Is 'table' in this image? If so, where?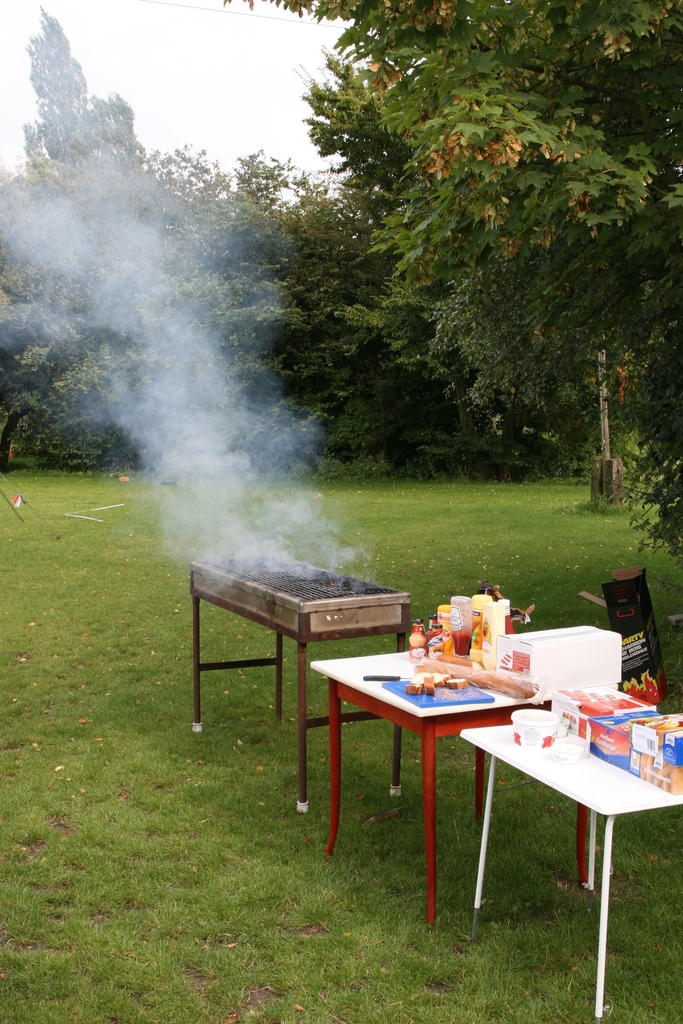
Yes, at BBox(462, 688, 682, 1020).
